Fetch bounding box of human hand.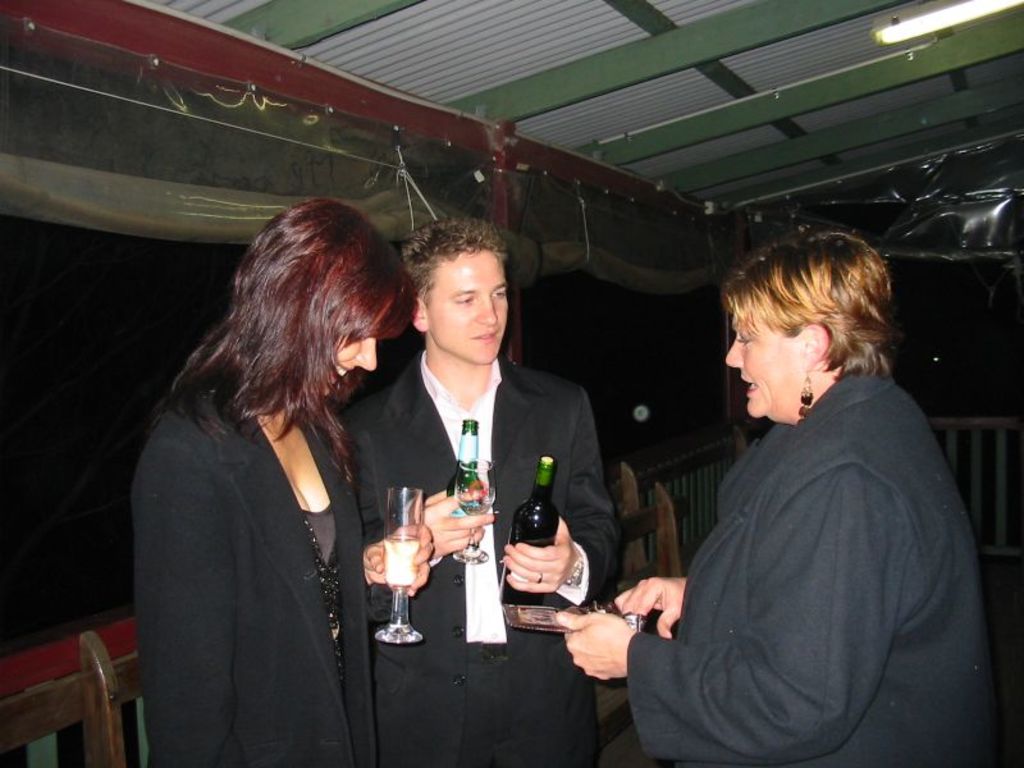
Bbox: <box>390,494,486,576</box>.
